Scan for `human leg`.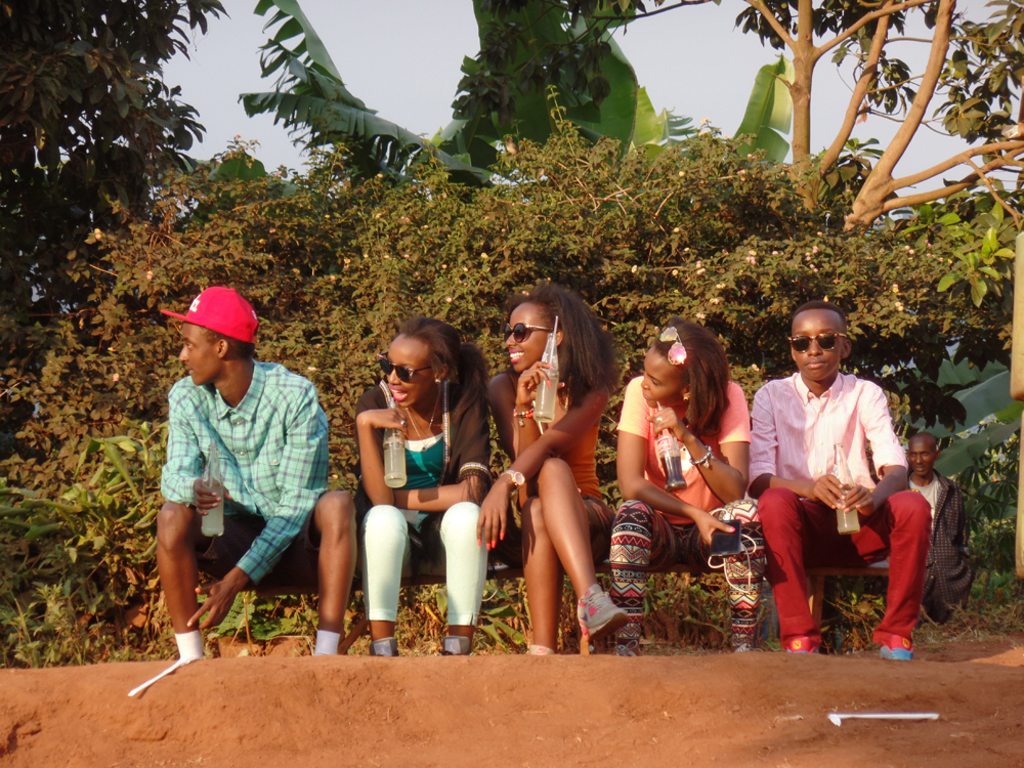
Scan result: <region>609, 503, 675, 652</region>.
